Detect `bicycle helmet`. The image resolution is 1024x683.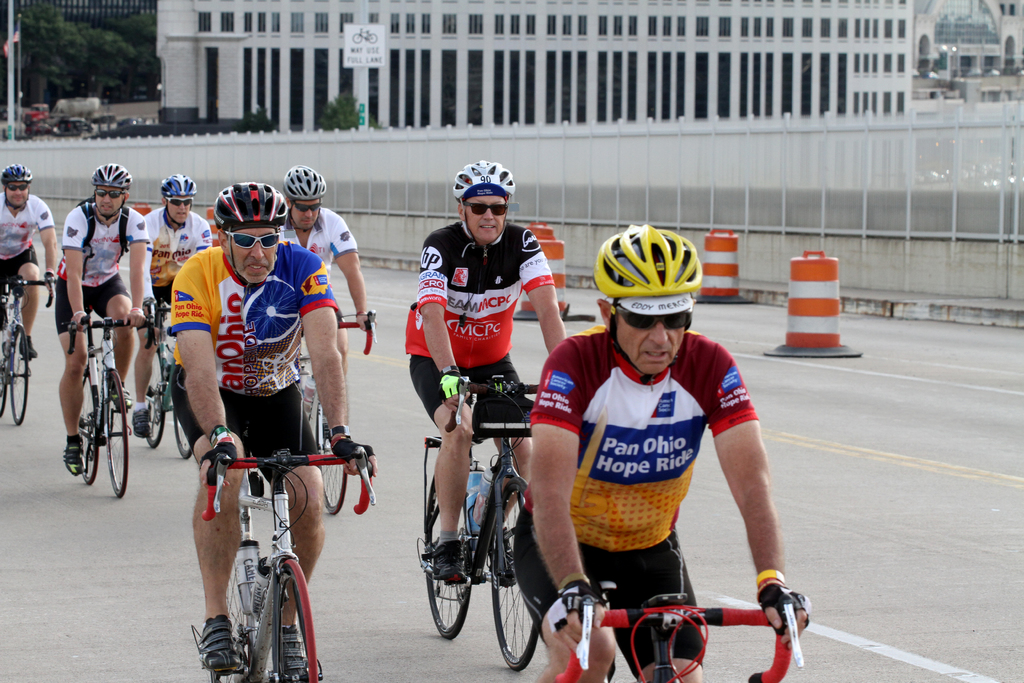
left=273, top=167, right=329, bottom=202.
